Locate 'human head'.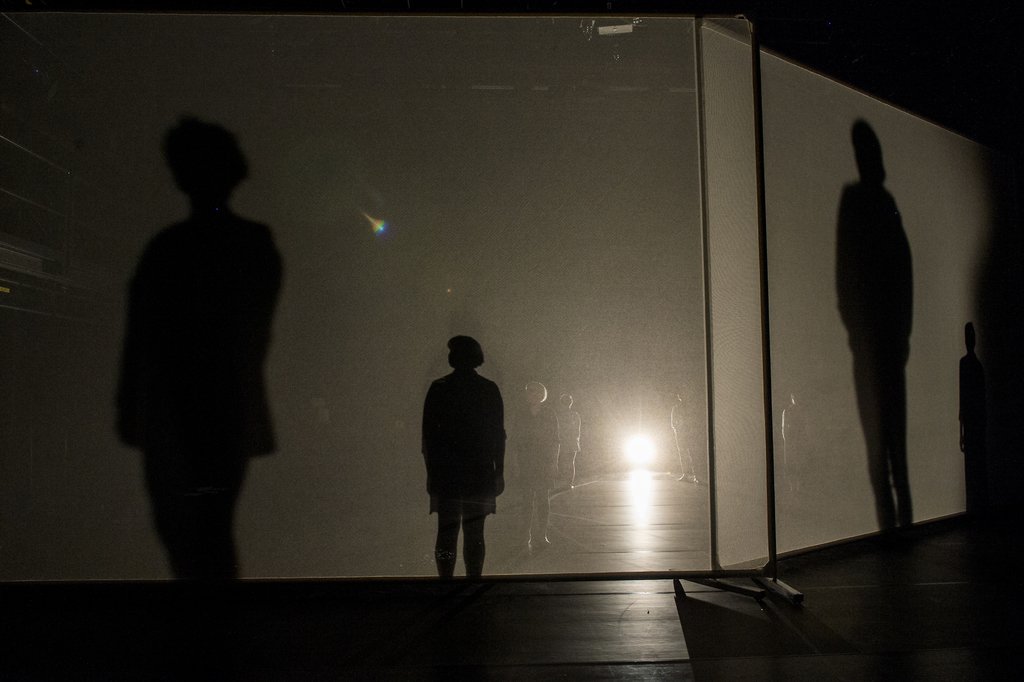
Bounding box: 450,335,484,371.
